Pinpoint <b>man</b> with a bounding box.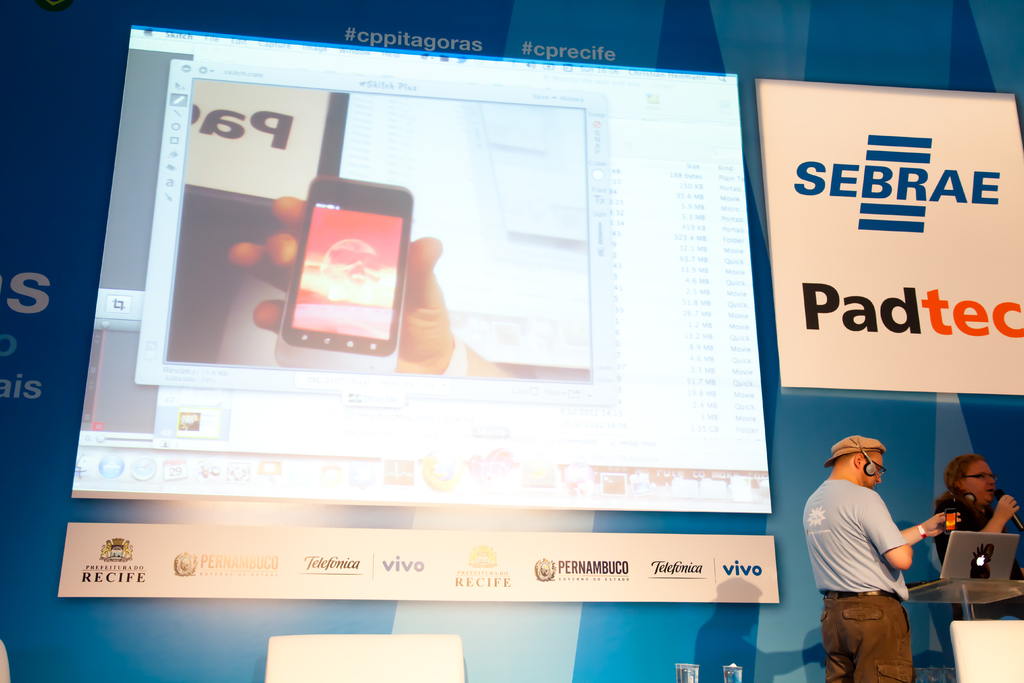
809:433:952:676.
